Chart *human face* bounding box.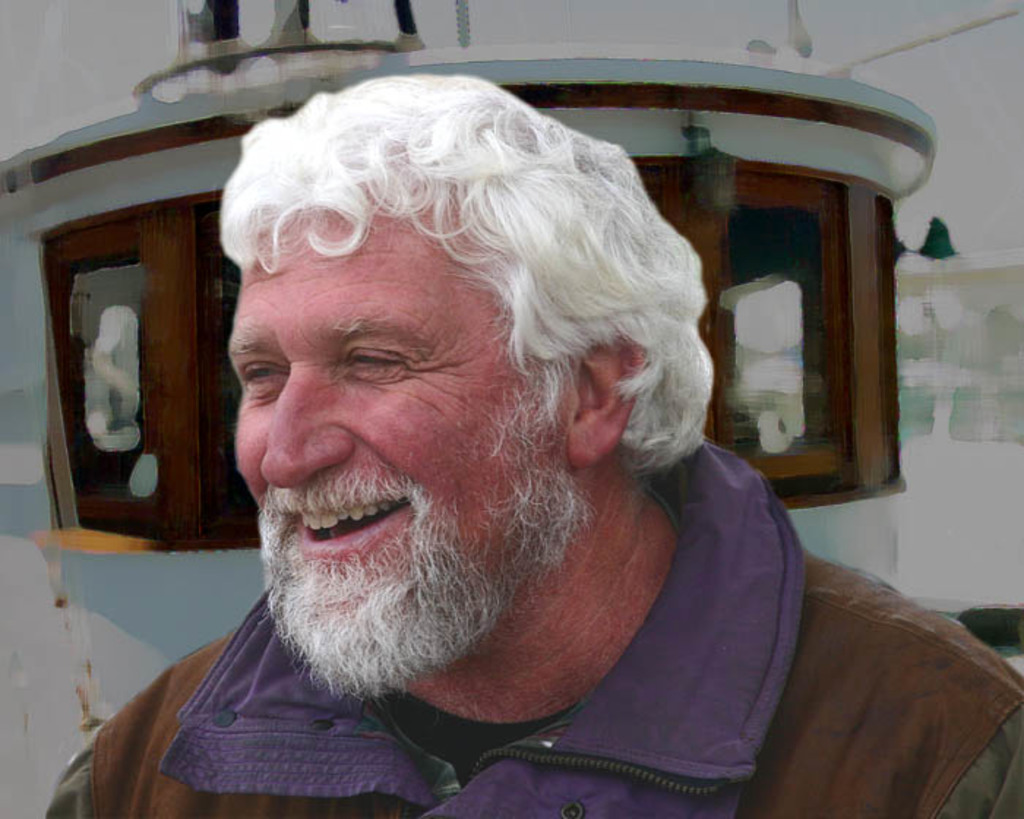
Charted: (left=217, top=186, right=560, bottom=638).
